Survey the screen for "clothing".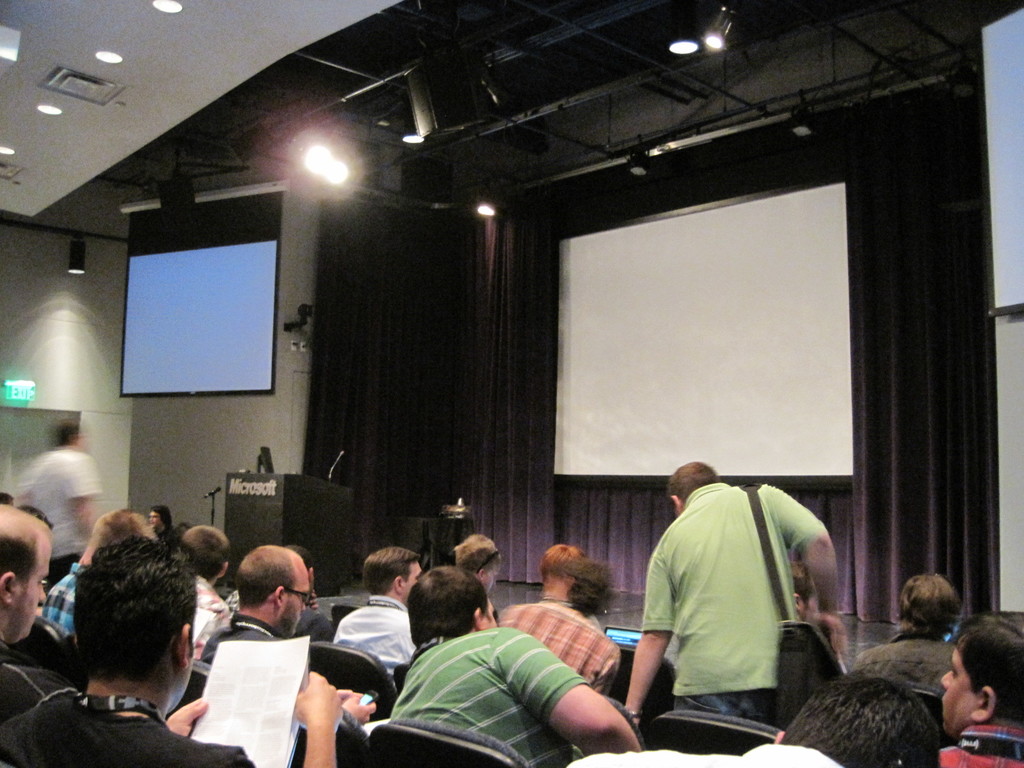
Survey found: region(327, 595, 425, 669).
